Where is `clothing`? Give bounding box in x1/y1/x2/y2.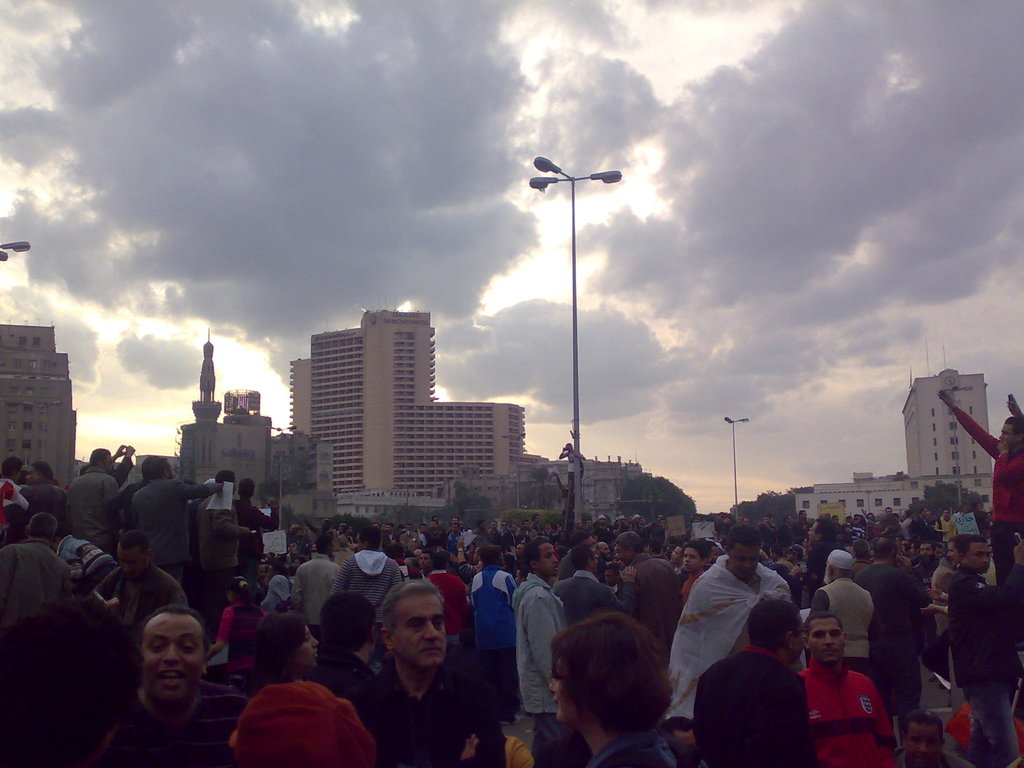
106/675/253/767.
